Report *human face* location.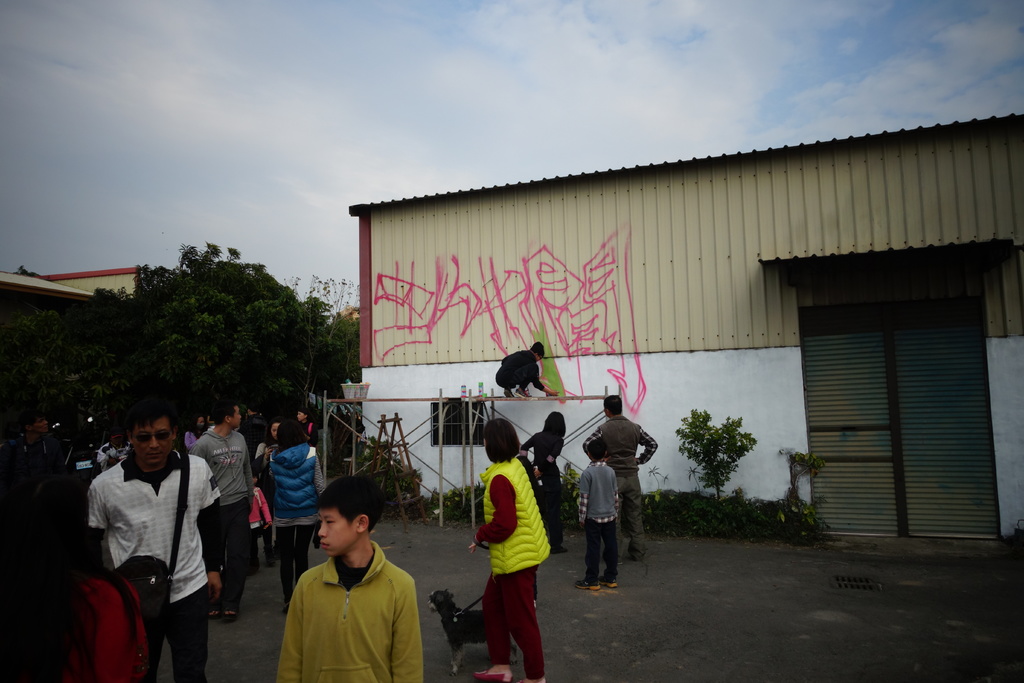
Report: box=[132, 421, 175, 467].
